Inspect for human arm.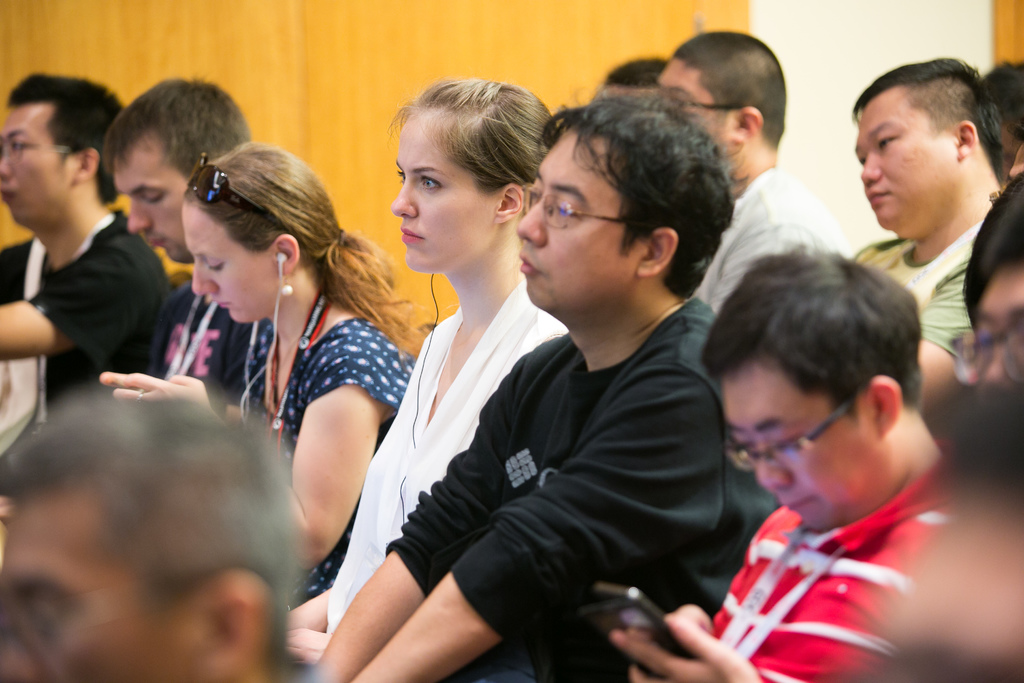
Inspection: region(598, 611, 772, 682).
